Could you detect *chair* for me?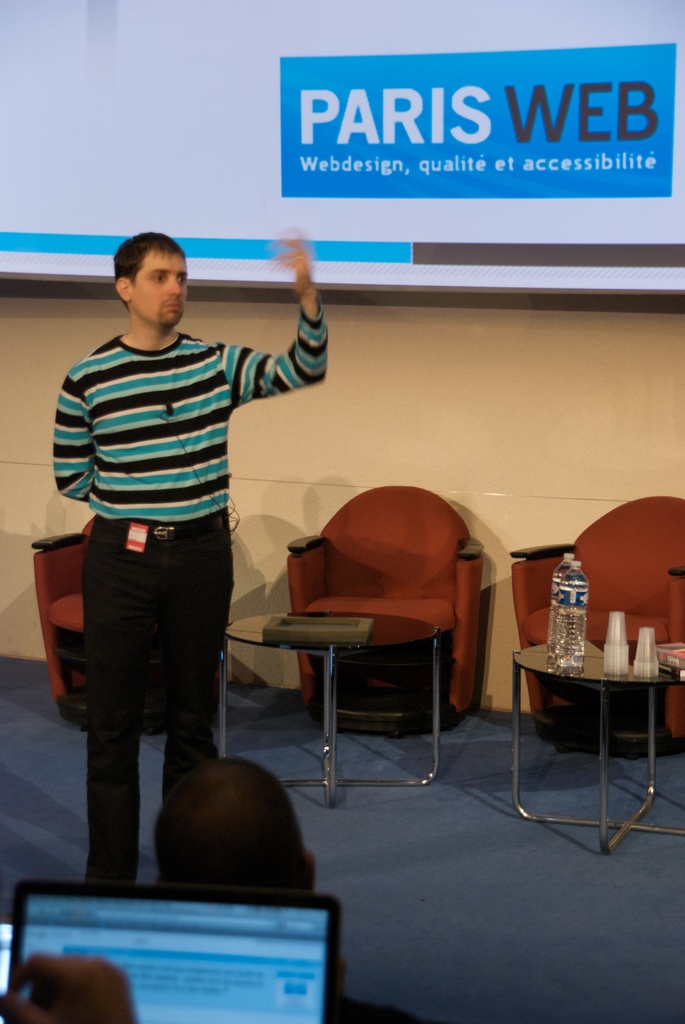
Detection result: x1=506, y1=492, x2=684, y2=760.
